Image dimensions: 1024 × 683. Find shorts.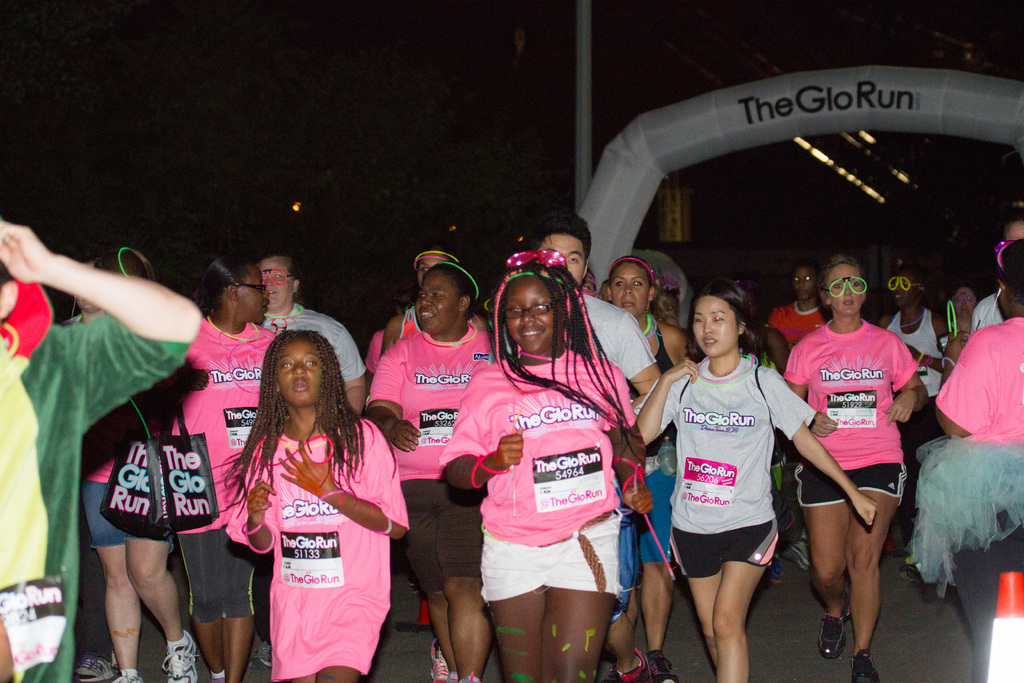
box(673, 525, 779, 577).
